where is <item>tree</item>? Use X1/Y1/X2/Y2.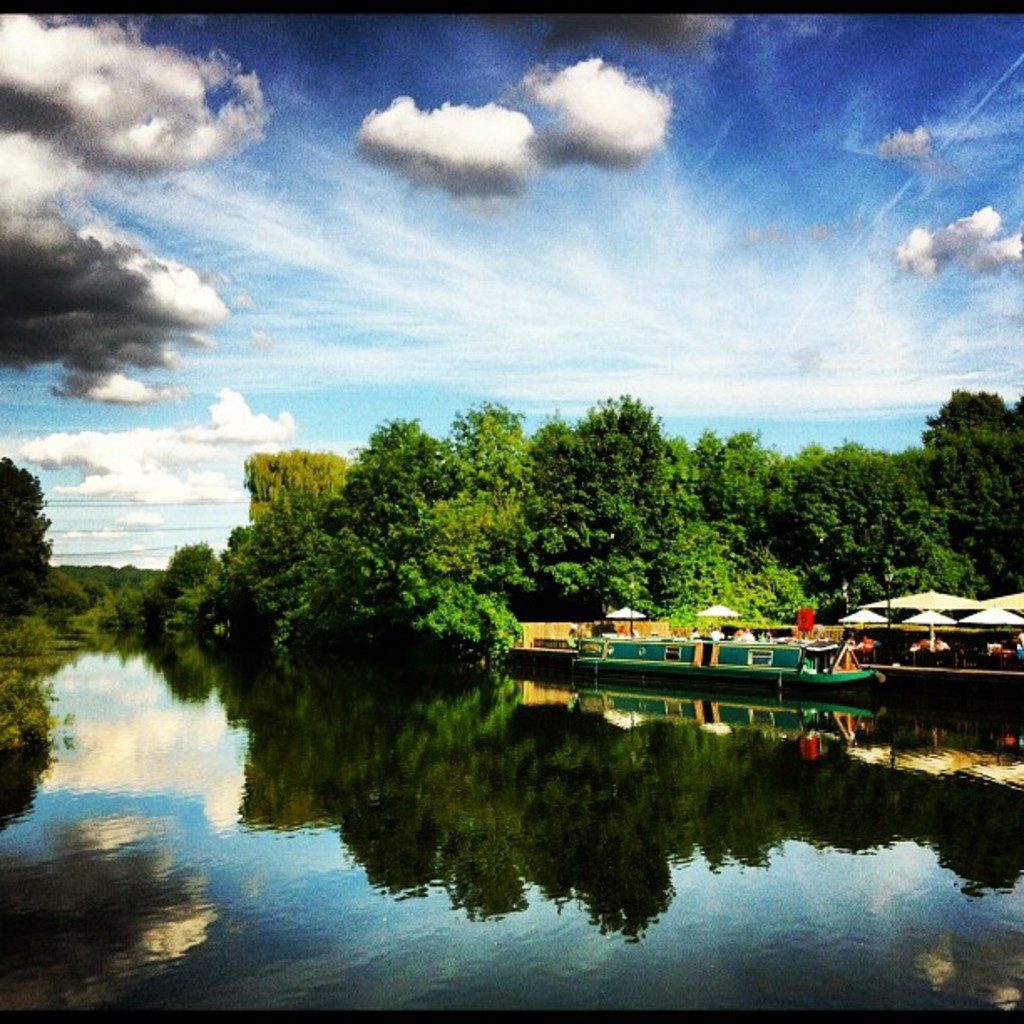
293/532/520/639.
